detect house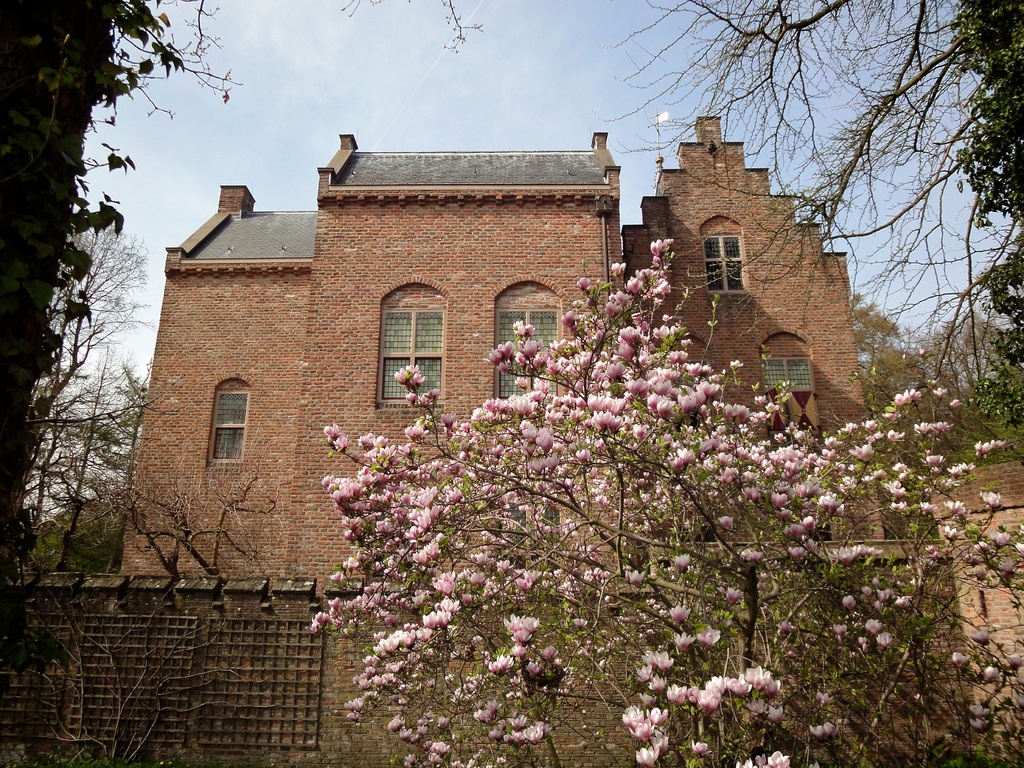
x1=271, y1=140, x2=648, y2=767
